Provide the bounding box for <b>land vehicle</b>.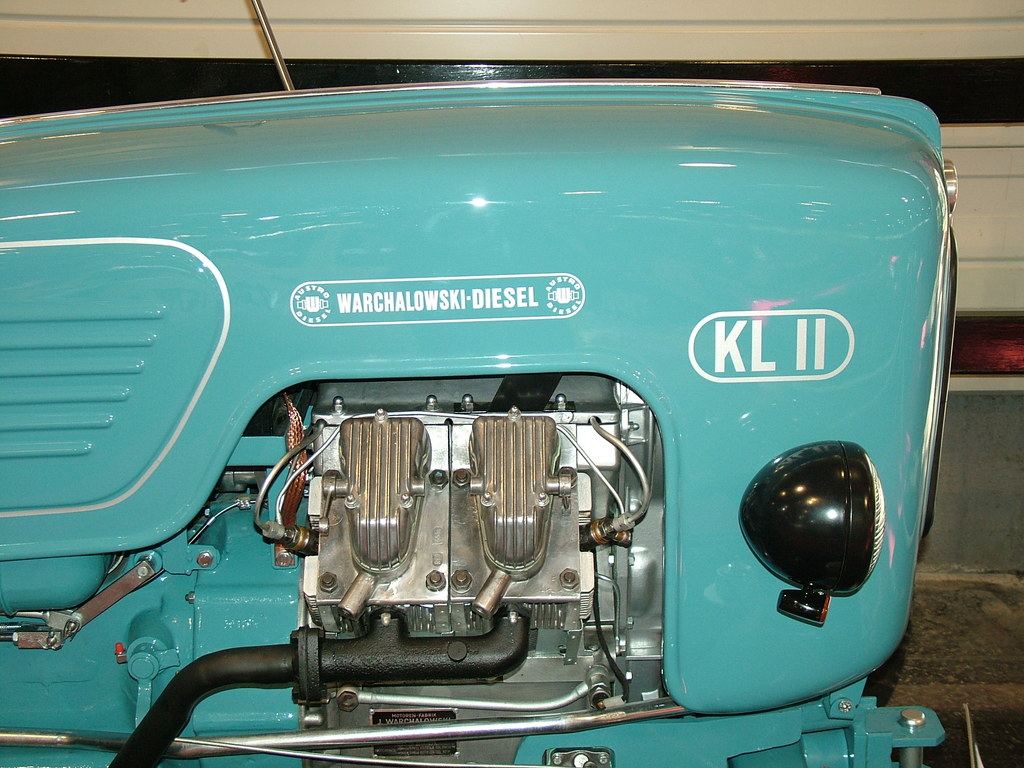
bbox(32, 79, 968, 753).
